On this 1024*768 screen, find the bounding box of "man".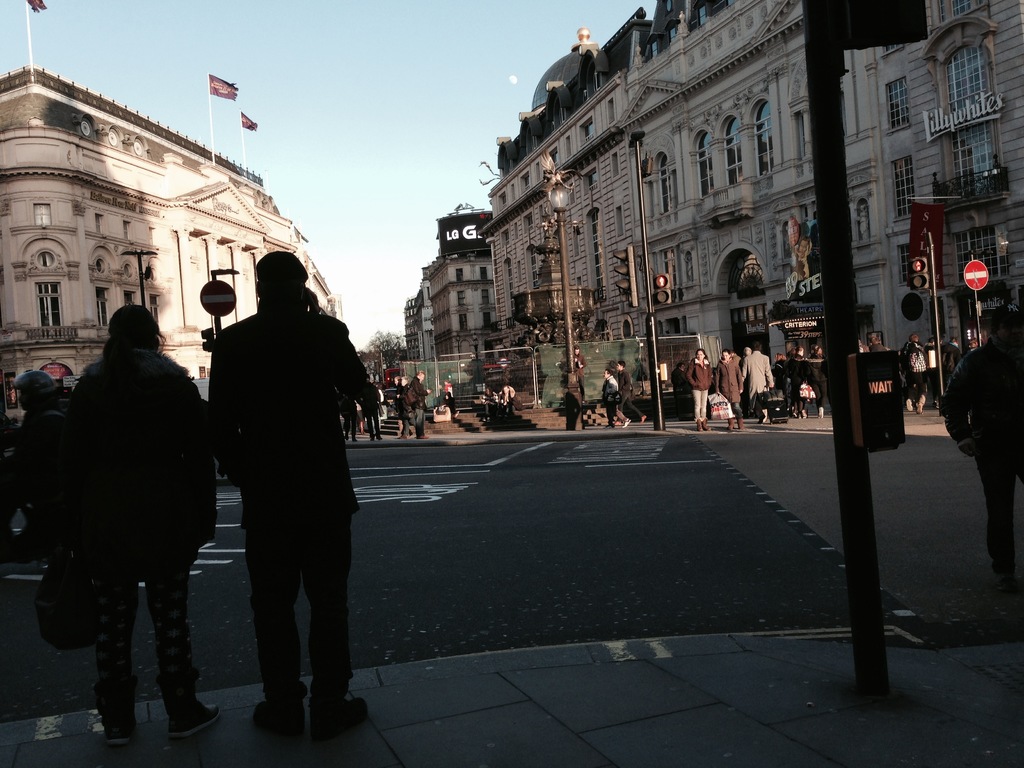
Bounding box: crop(408, 369, 428, 439).
